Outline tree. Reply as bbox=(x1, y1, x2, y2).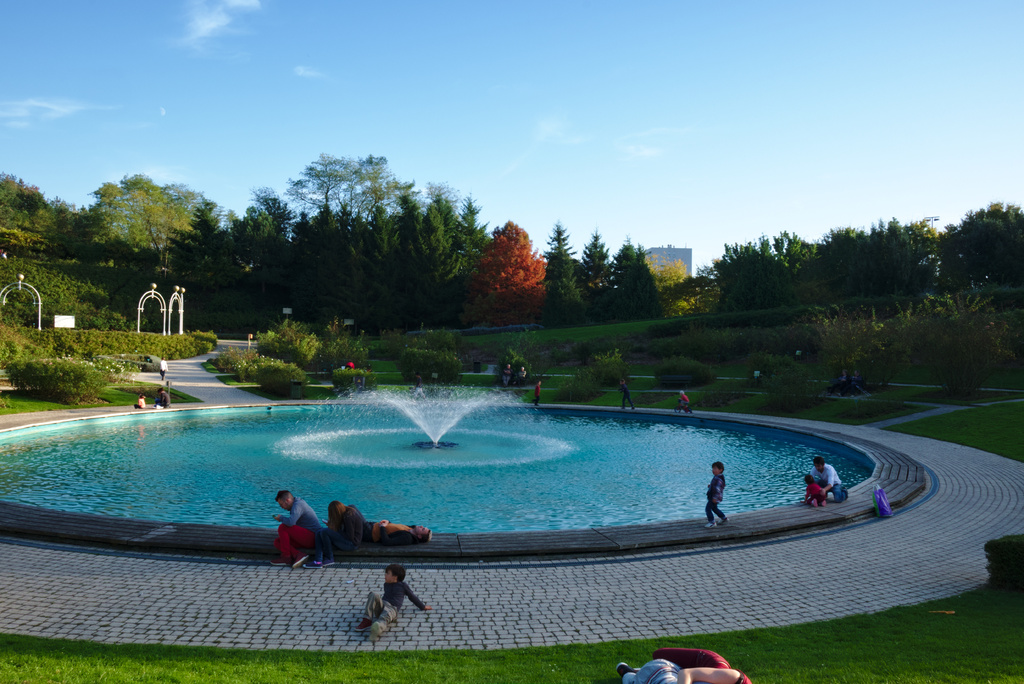
bbox=(635, 244, 662, 319).
